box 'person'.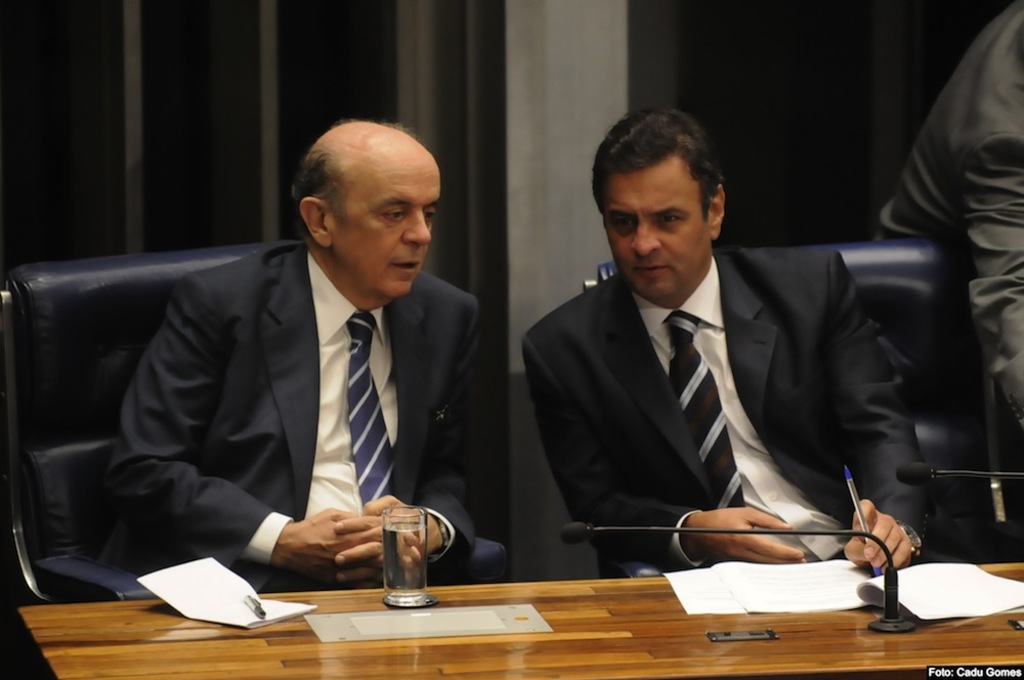
bbox=(103, 115, 486, 585).
